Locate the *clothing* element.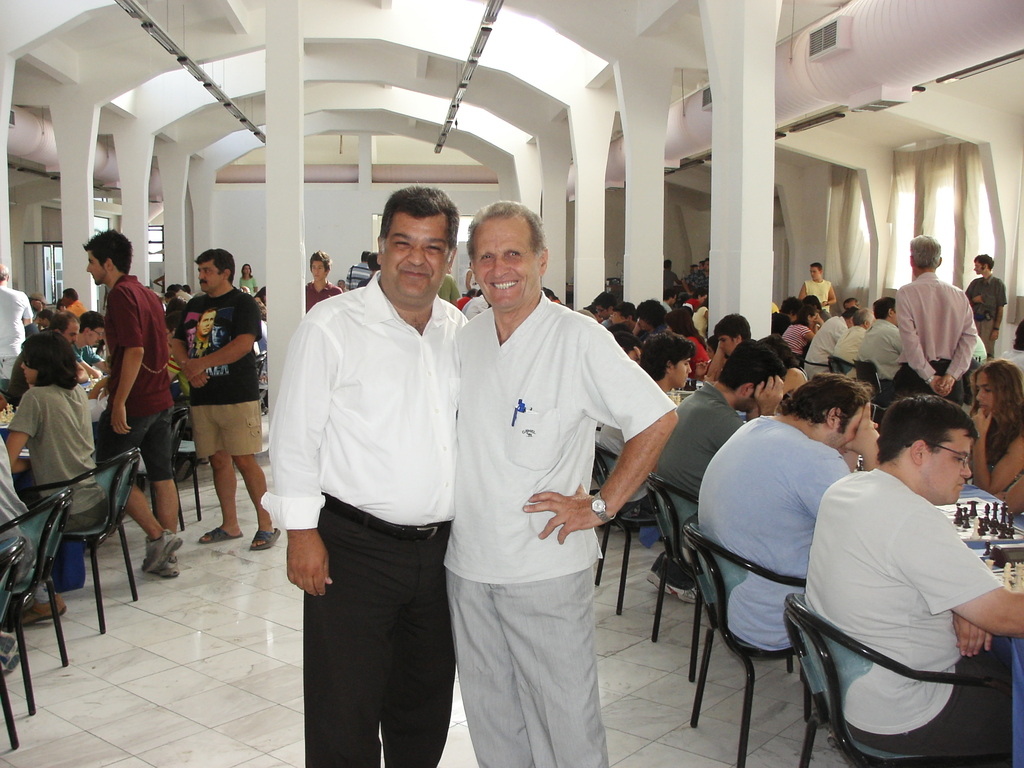
Element bbox: bbox(801, 449, 1023, 767).
